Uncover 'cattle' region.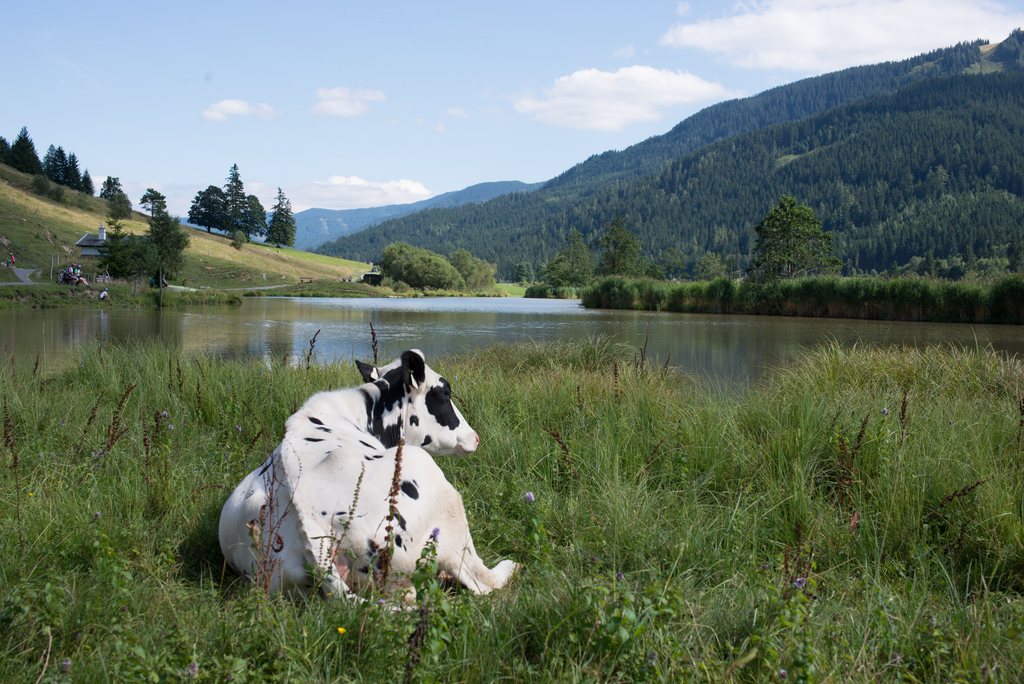
Uncovered: 203, 335, 516, 625.
